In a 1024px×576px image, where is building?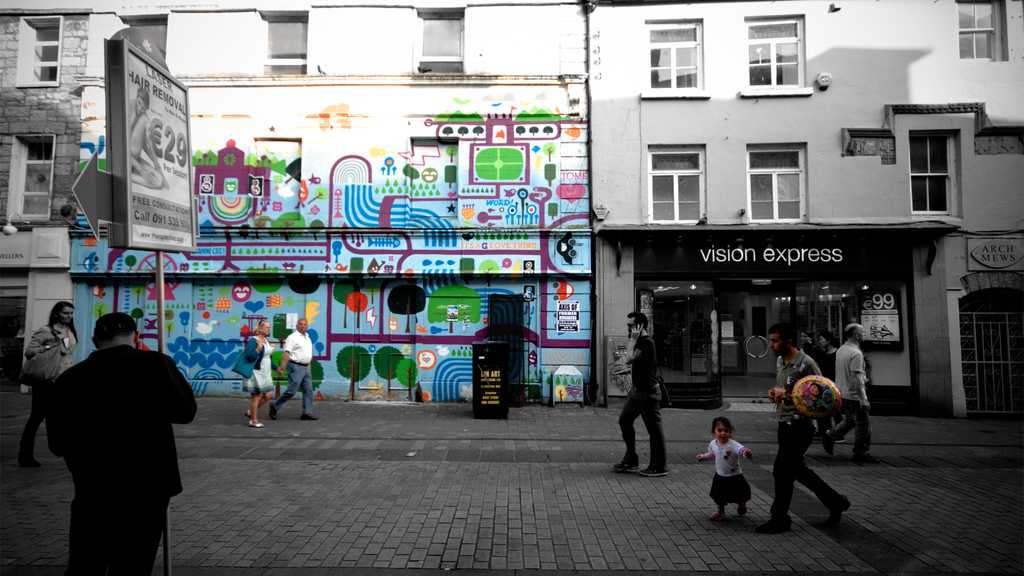
584, 2, 1023, 422.
